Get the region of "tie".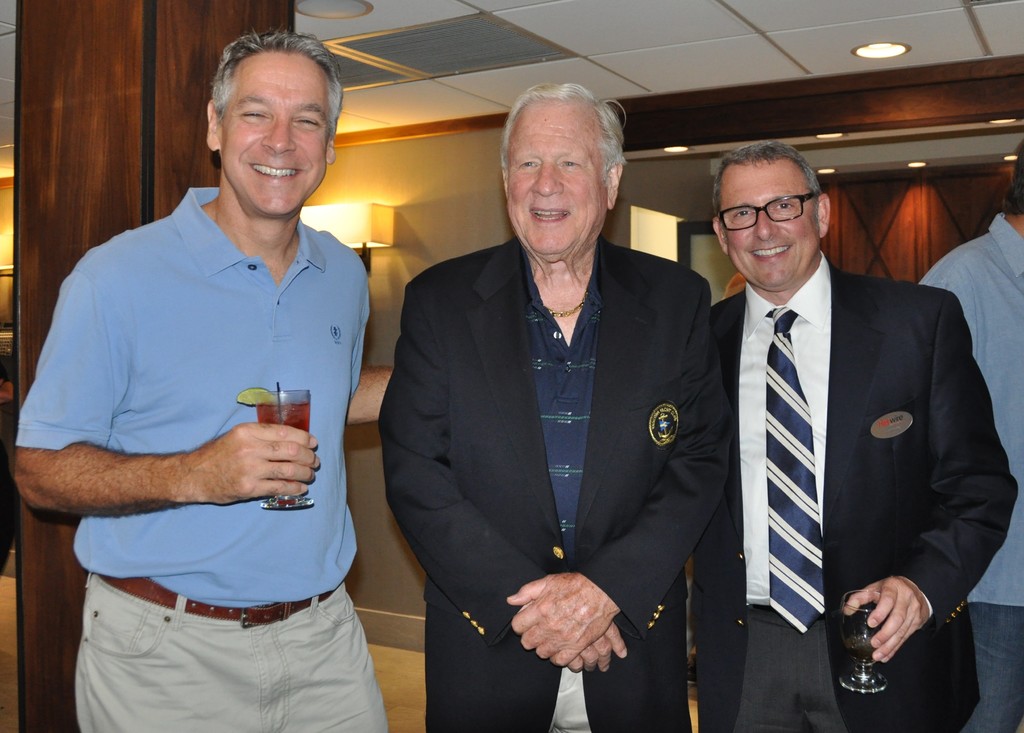
Rect(767, 302, 833, 637).
